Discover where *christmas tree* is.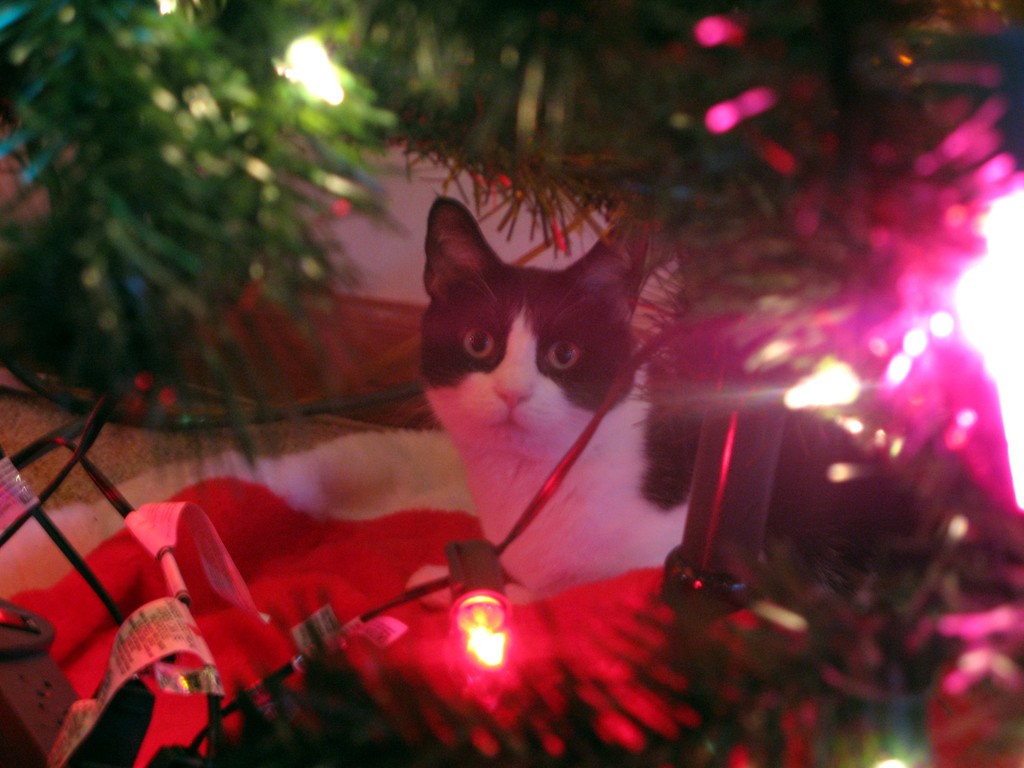
Discovered at 0/0/1023/767.
